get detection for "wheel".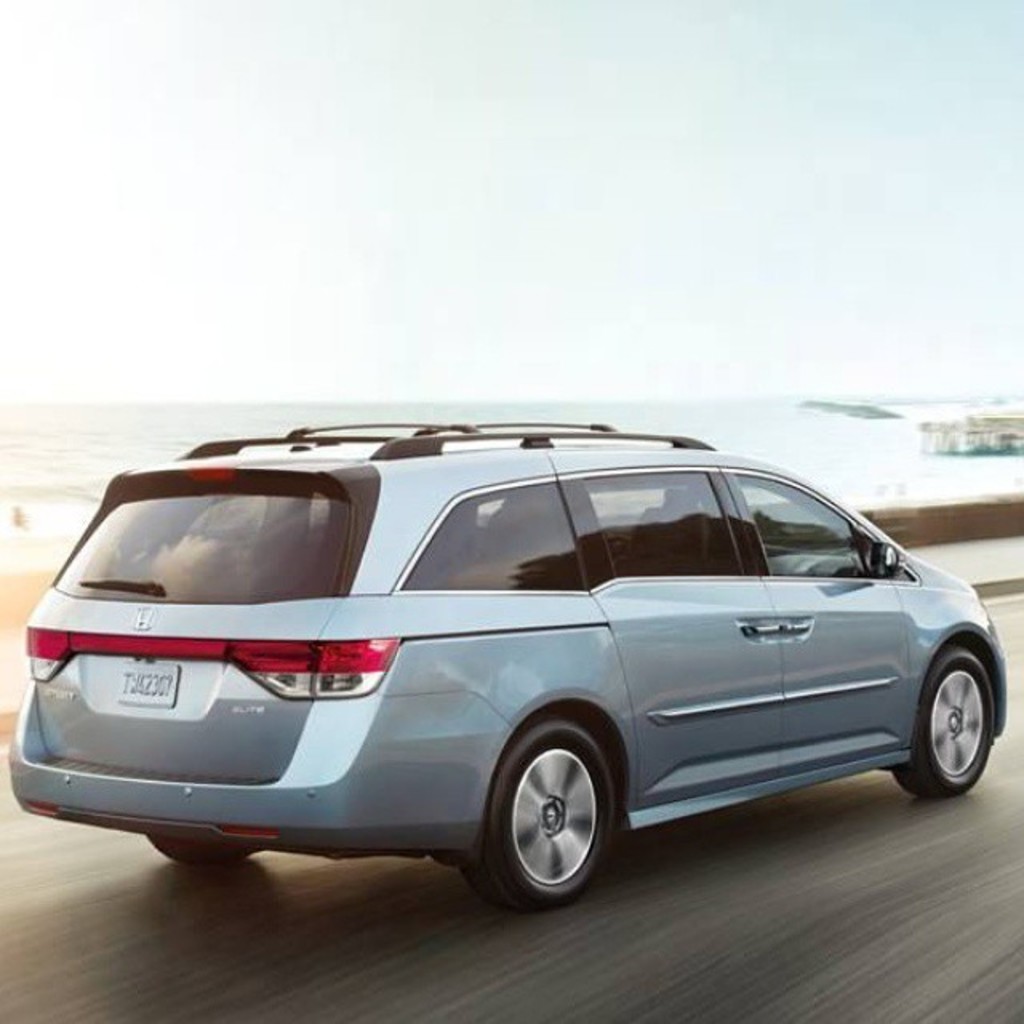
Detection: crop(901, 640, 995, 800).
